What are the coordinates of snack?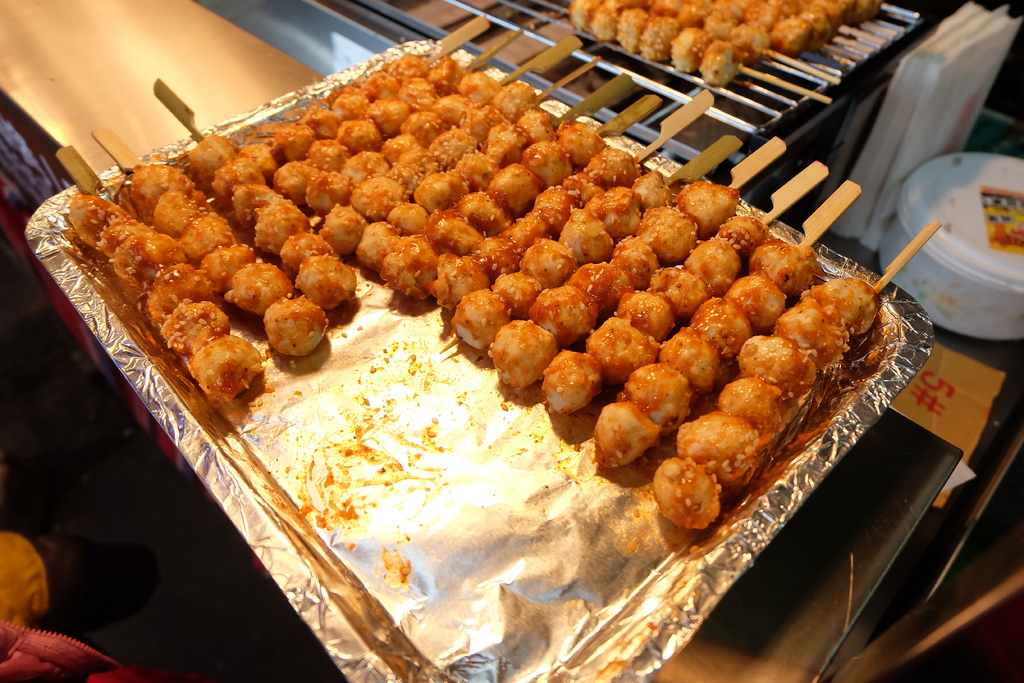
crop(698, 294, 752, 362).
